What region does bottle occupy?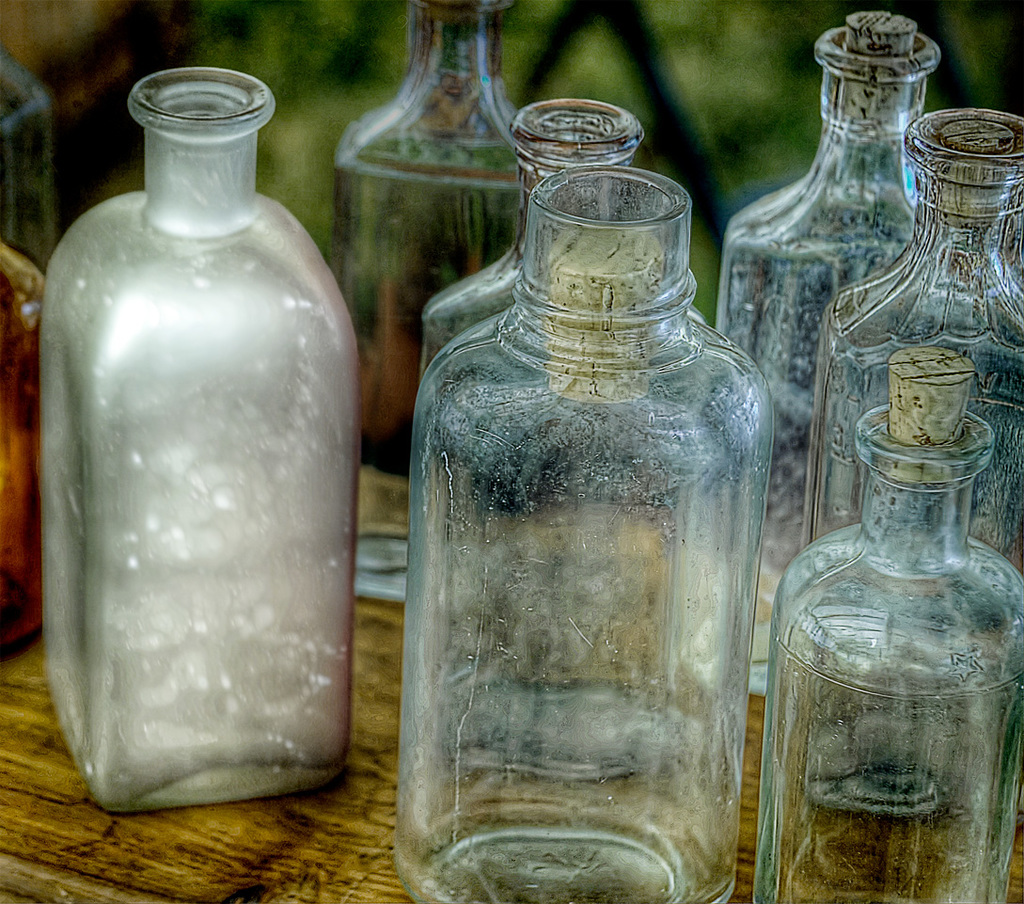
(x1=23, y1=58, x2=360, y2=799).
